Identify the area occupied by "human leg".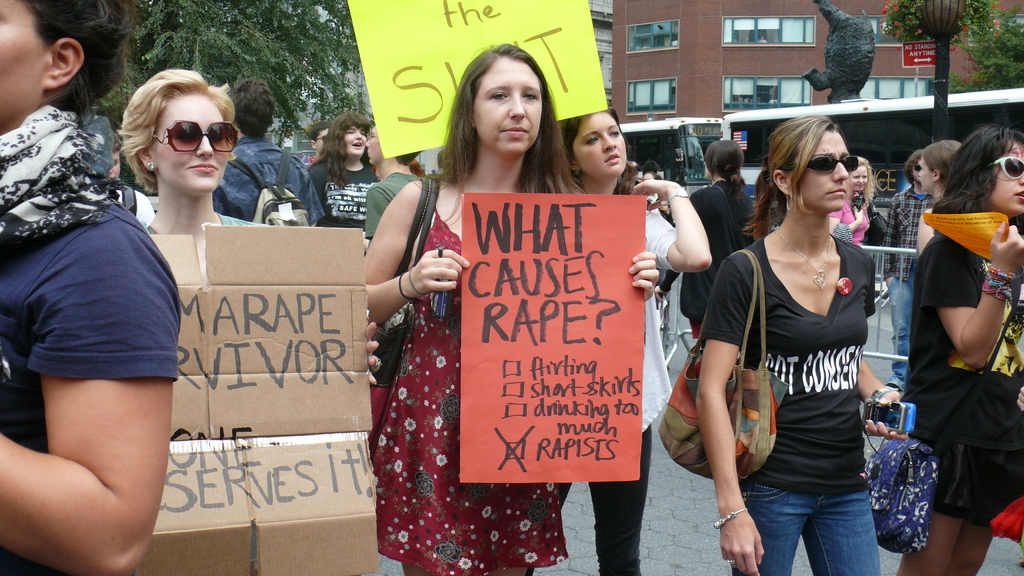
Area: 955:424:1023:574.
